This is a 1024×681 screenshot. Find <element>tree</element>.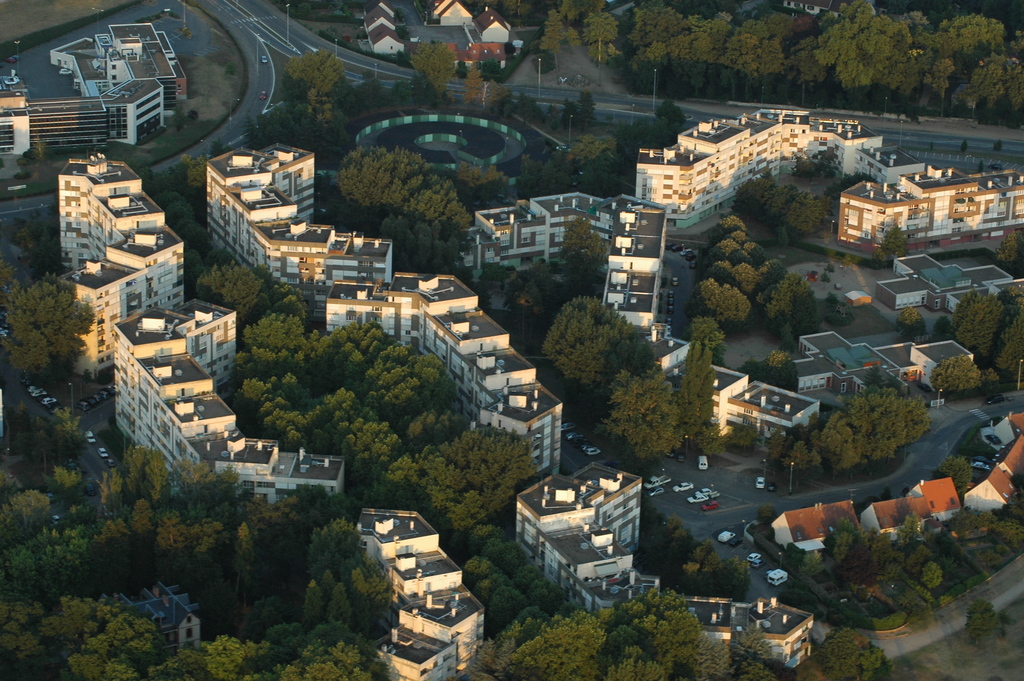
Bounding box: (483,58,503,79).
